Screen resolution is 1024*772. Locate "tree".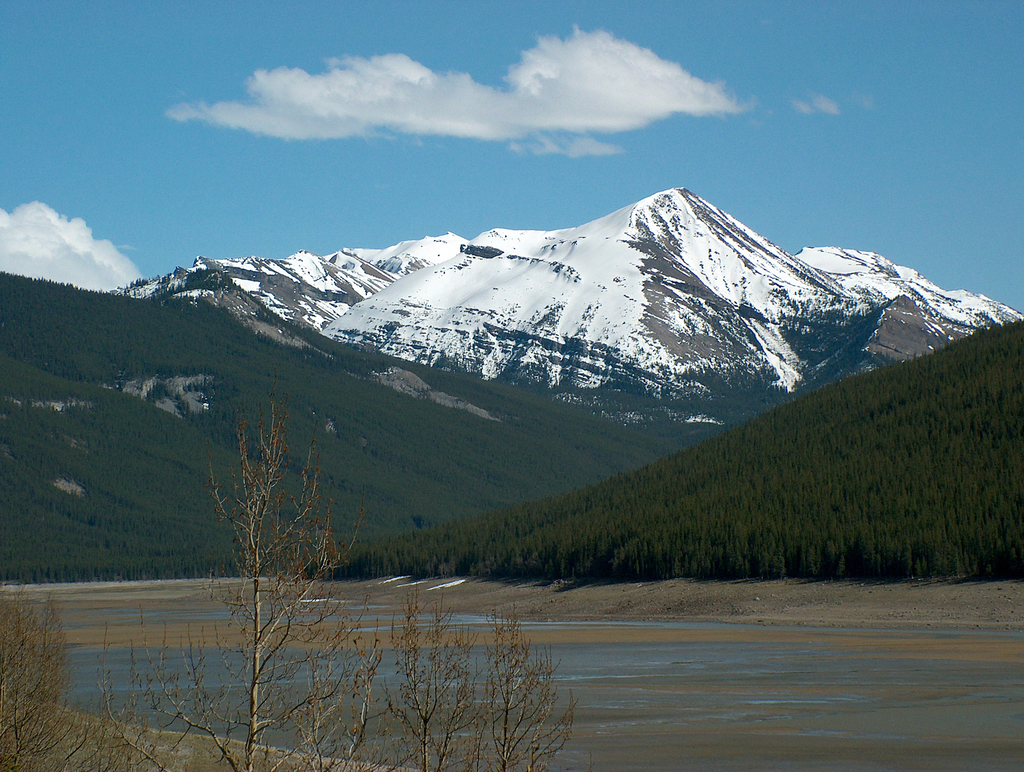
x1=467, y1=599, x2=568, y2=764.
